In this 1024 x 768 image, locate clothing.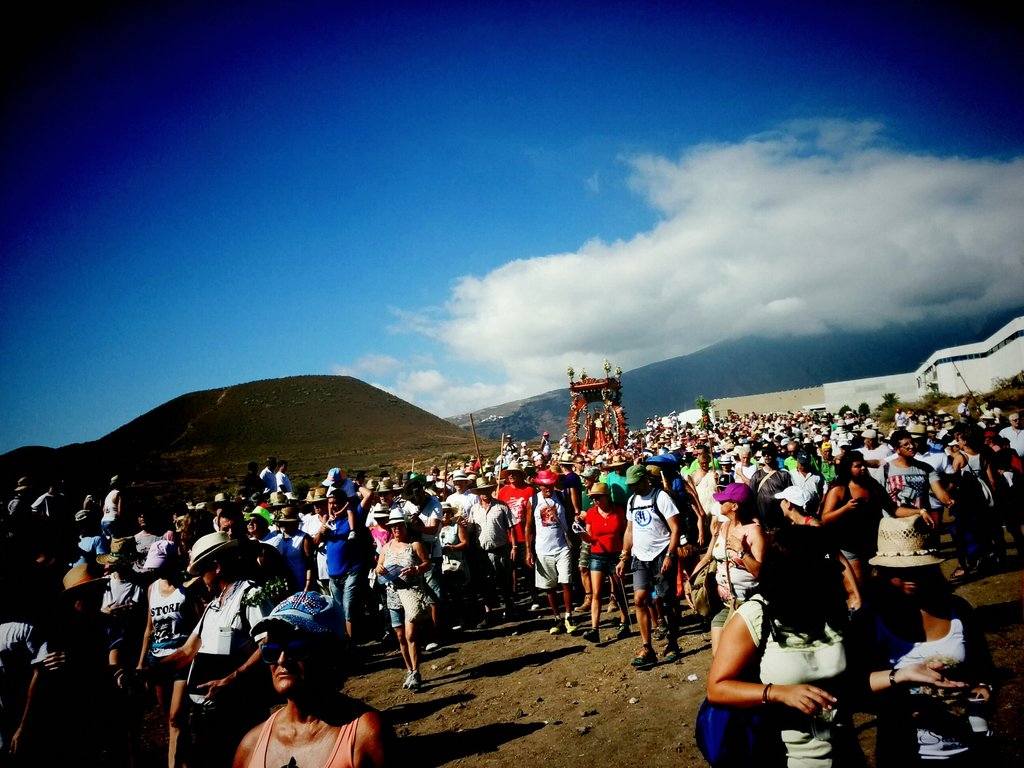
Bounding box: Rect(725, 602, 853, 767).
